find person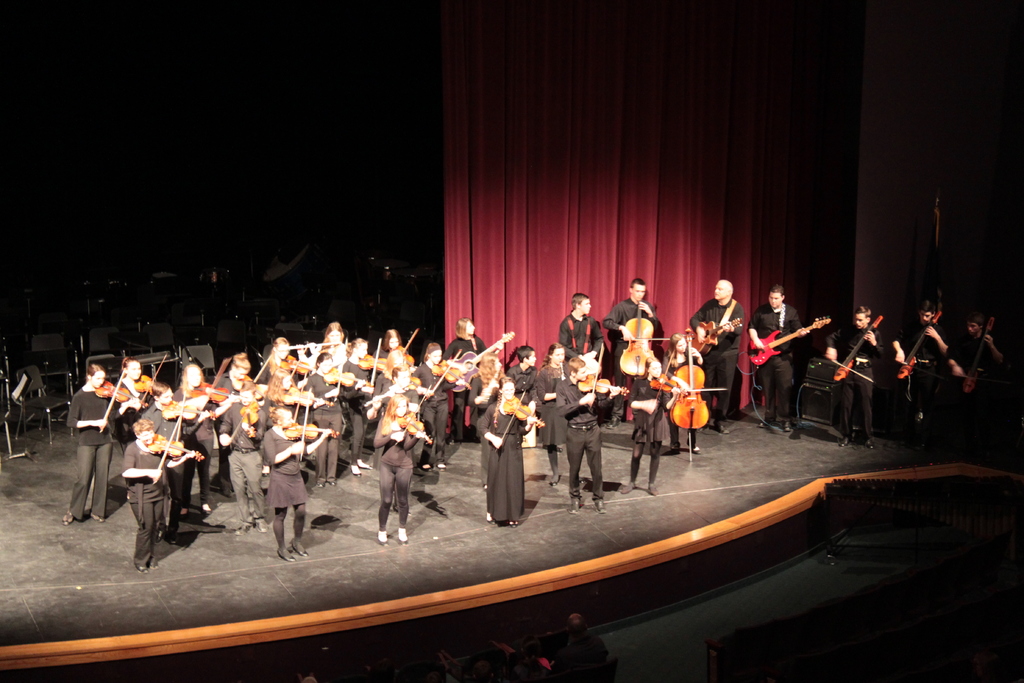
rect(662, 329, 703, 456)
